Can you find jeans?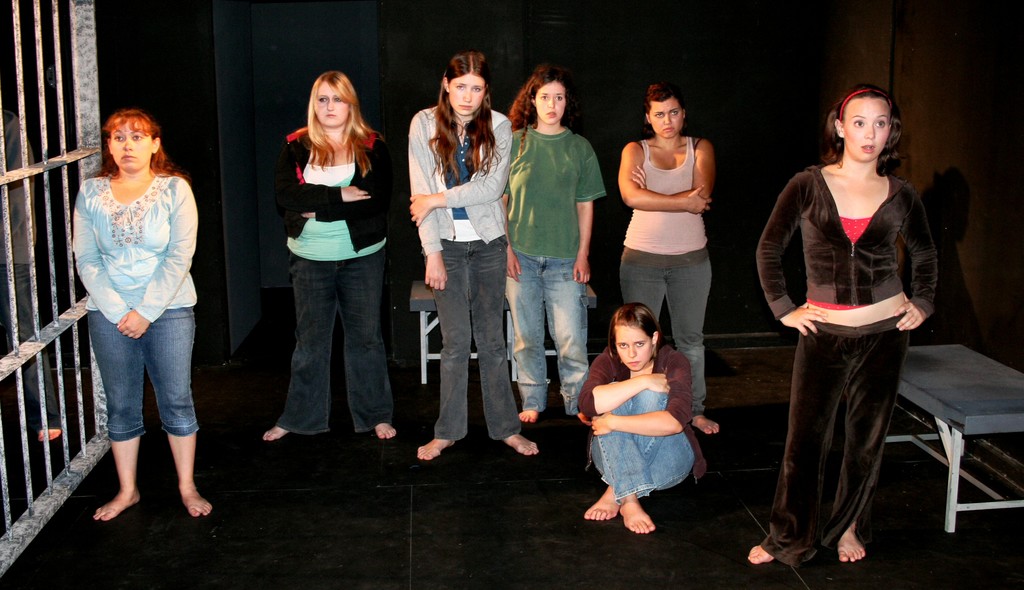
Yes, bounding box: locate(506, 251, 590, 415).
